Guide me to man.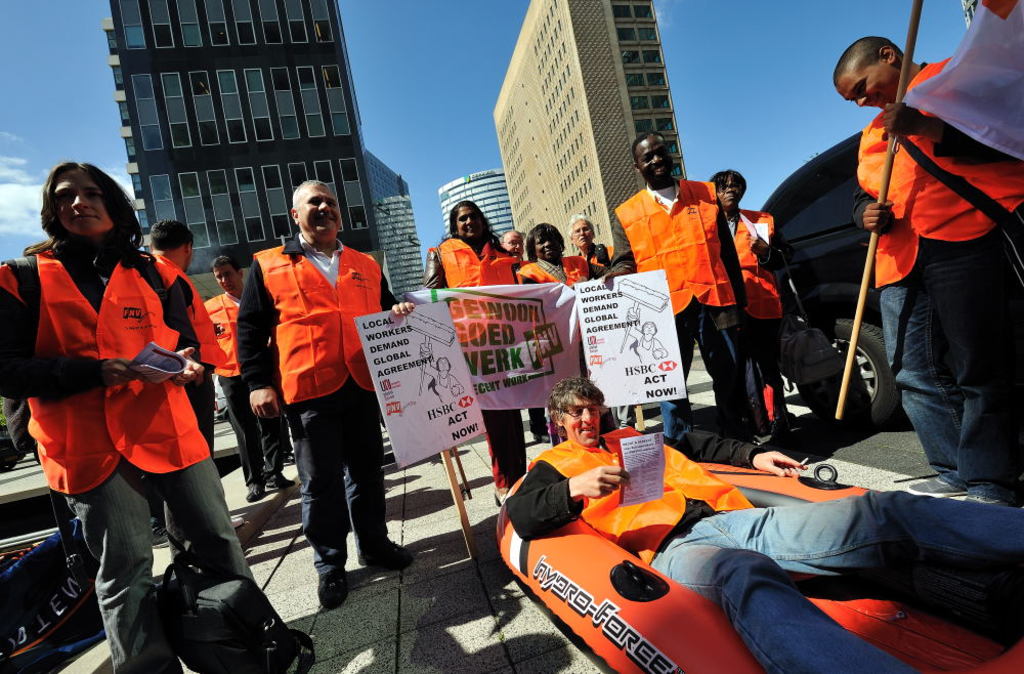
Guidance: [x1=502, y1=371, x2=1023, y2=673].
